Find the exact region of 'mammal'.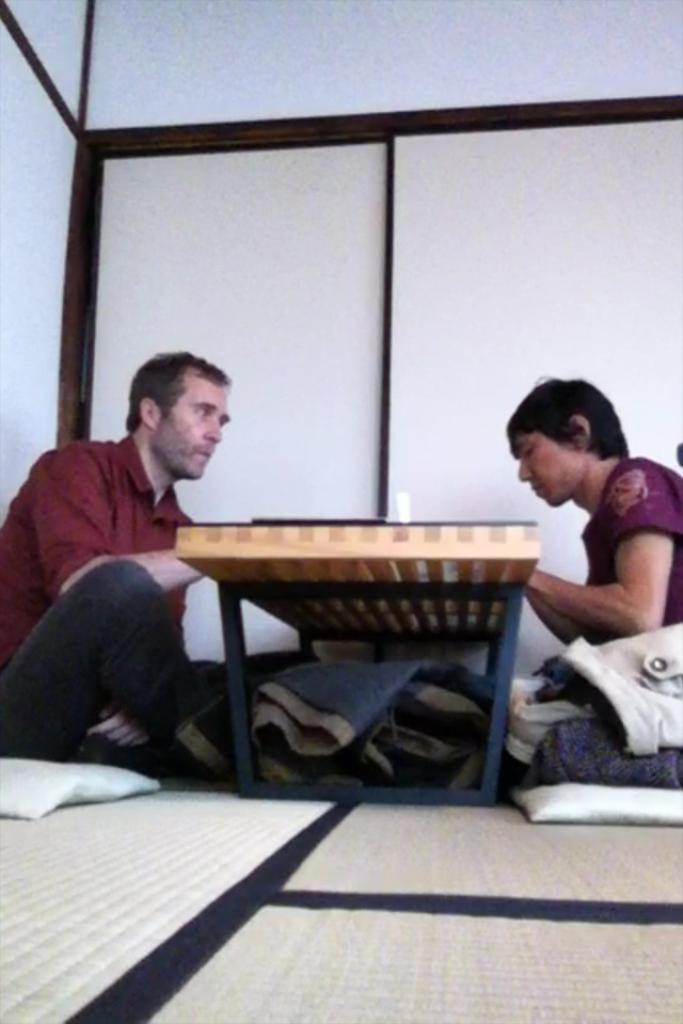
Exact region: Rect(501, 369, 682, 649).
